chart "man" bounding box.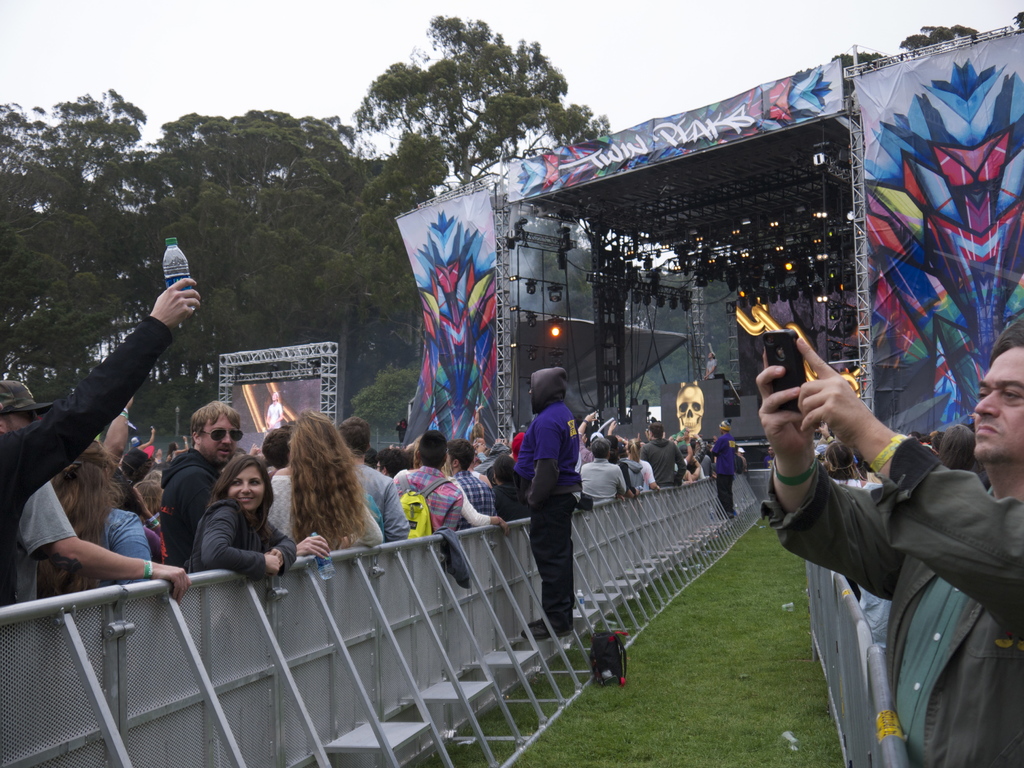
Charted: 335:412:410:545.
